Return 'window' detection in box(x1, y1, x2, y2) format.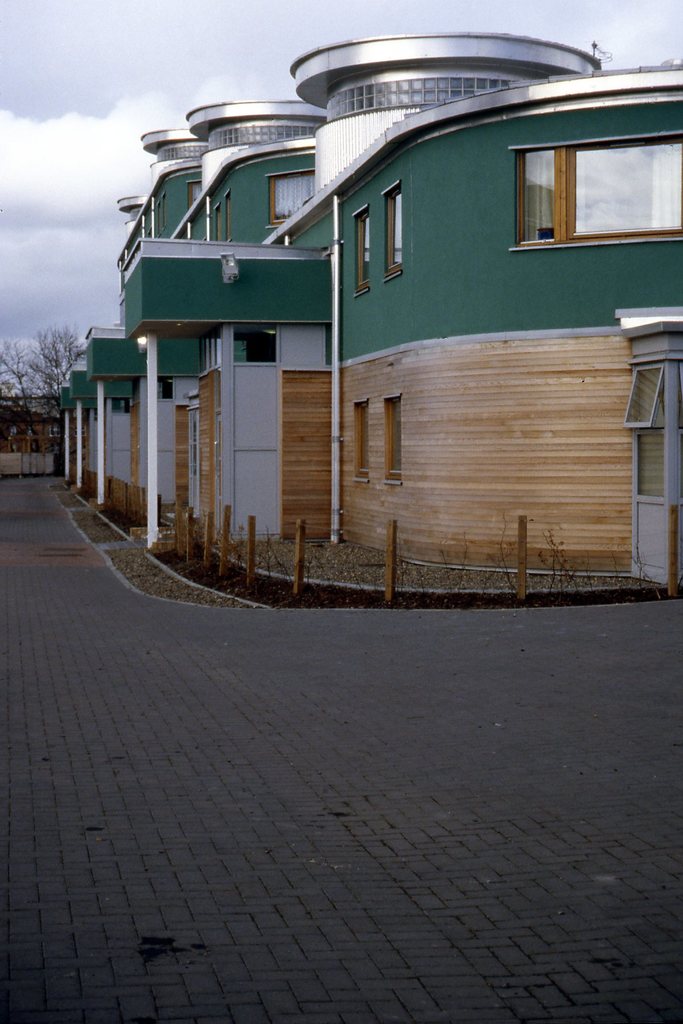
box(348, 402, 366, 498).
